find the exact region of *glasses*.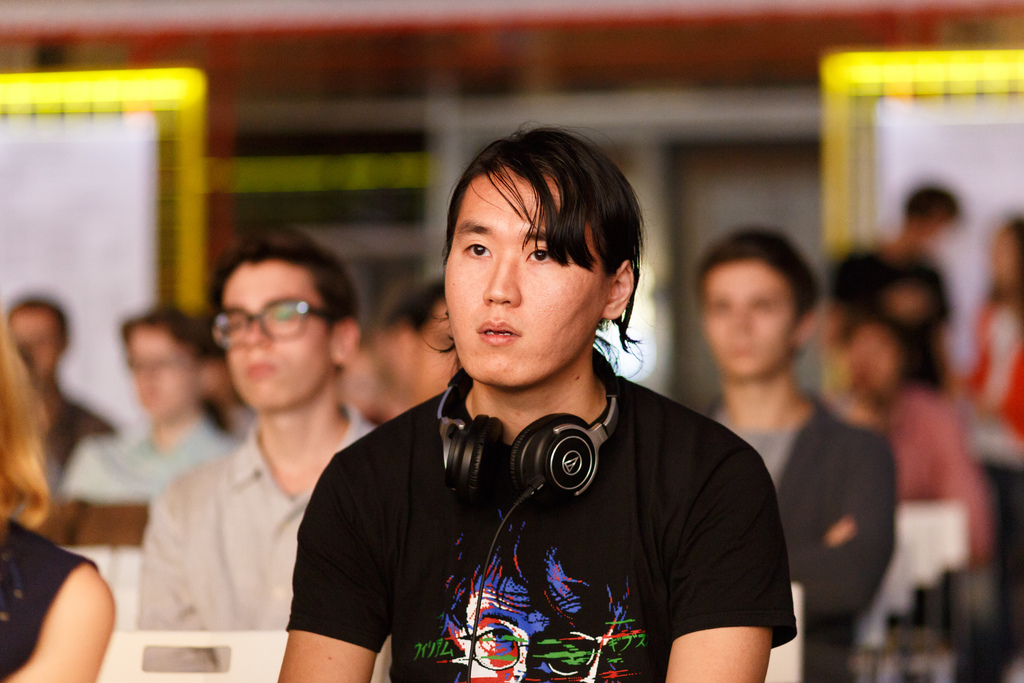
Exact region: crop(198, 304, 325, 360).
